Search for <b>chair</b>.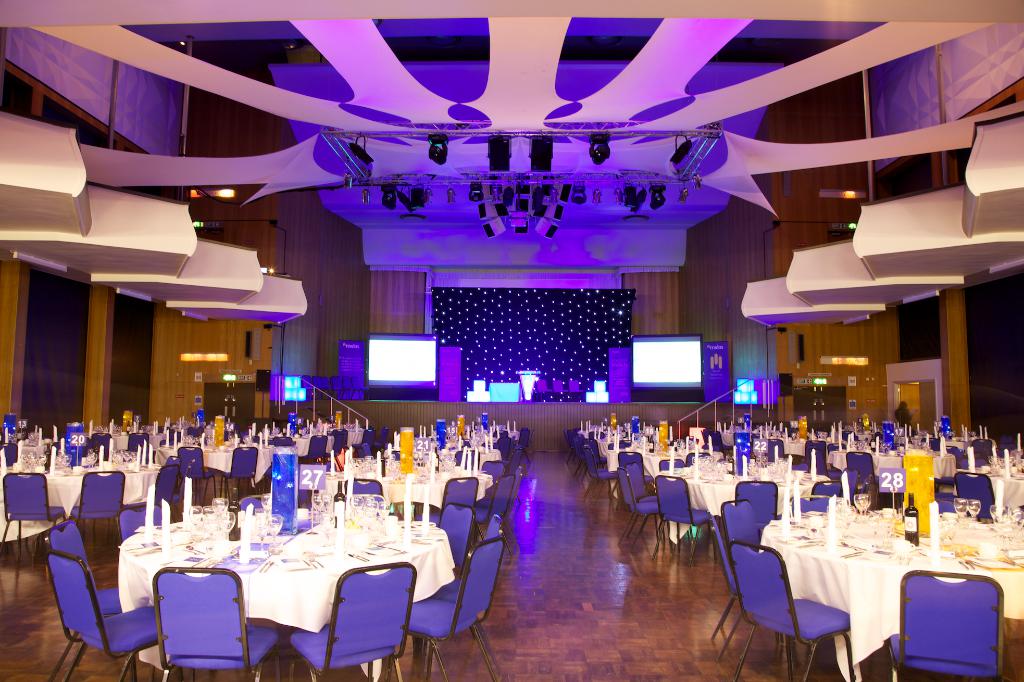
Found at (38,518,118,663).
